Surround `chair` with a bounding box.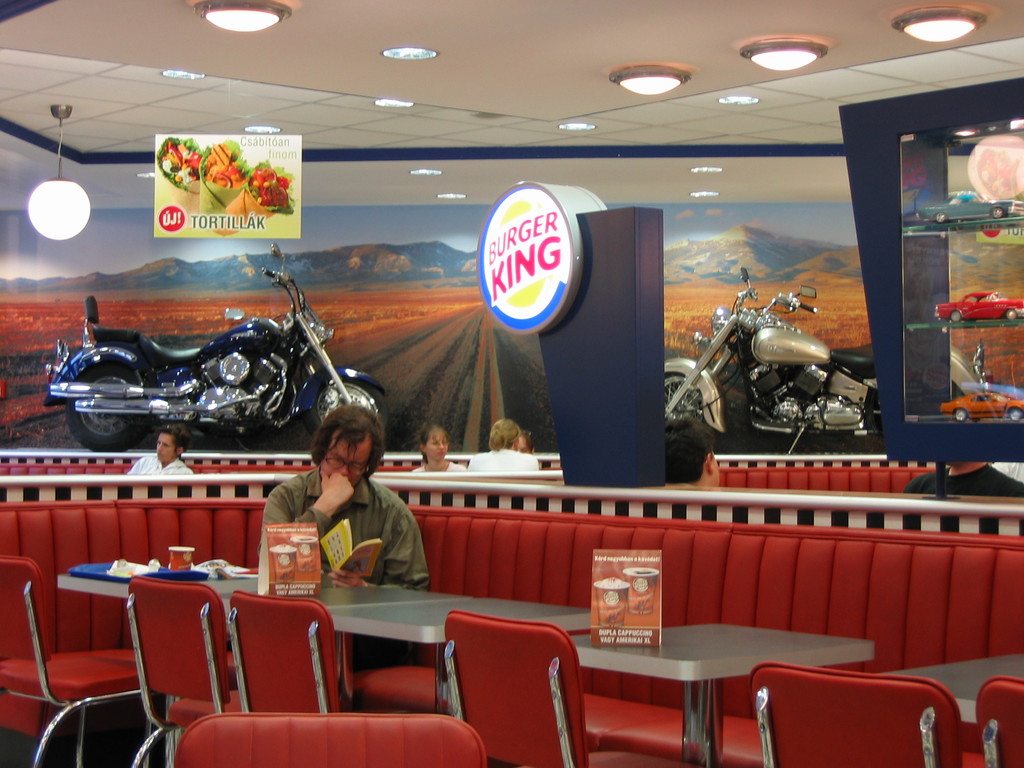
bbox=[175, 728, 486, 767].
